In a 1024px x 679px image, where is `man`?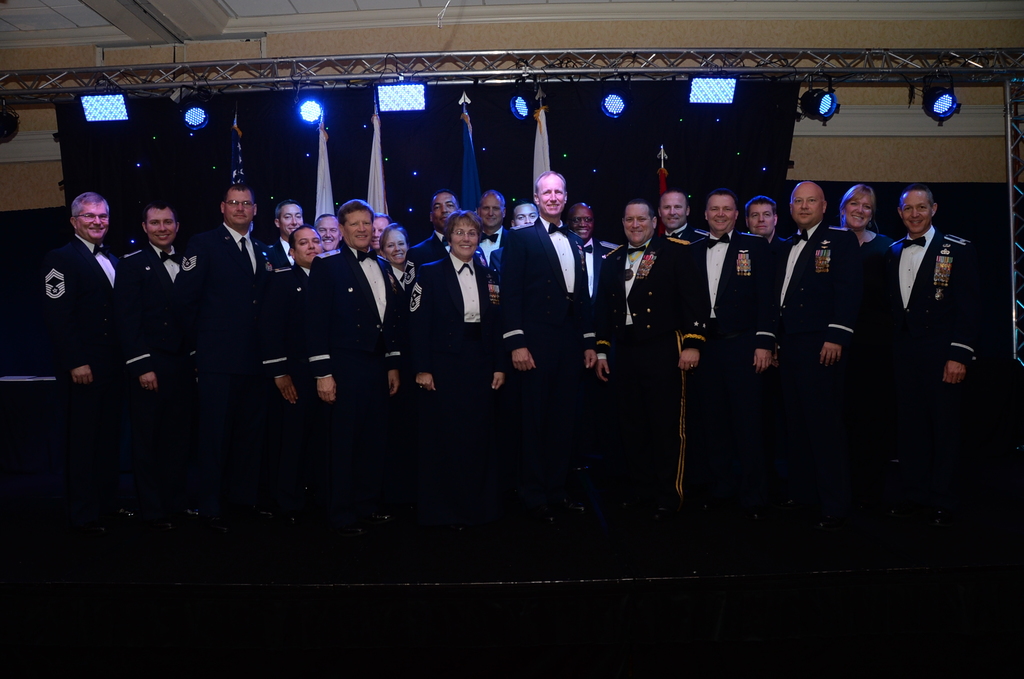
crop(687, 196, 774, 533).
